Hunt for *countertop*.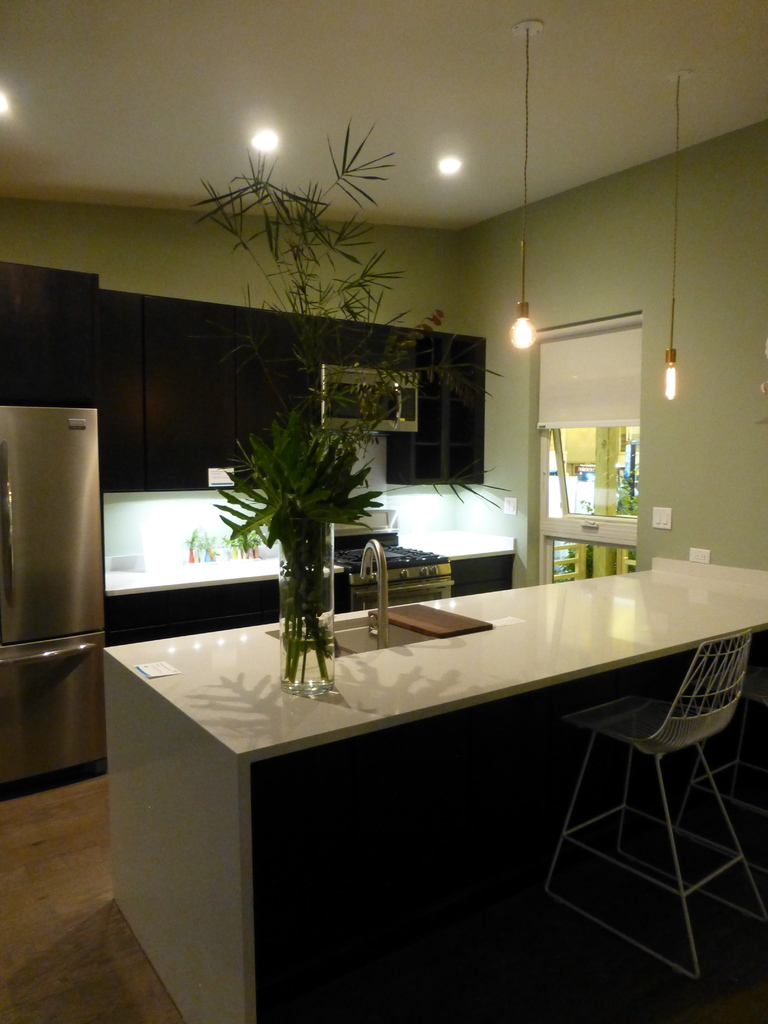
Hunted down at crop(104, 554, 767, 776).
